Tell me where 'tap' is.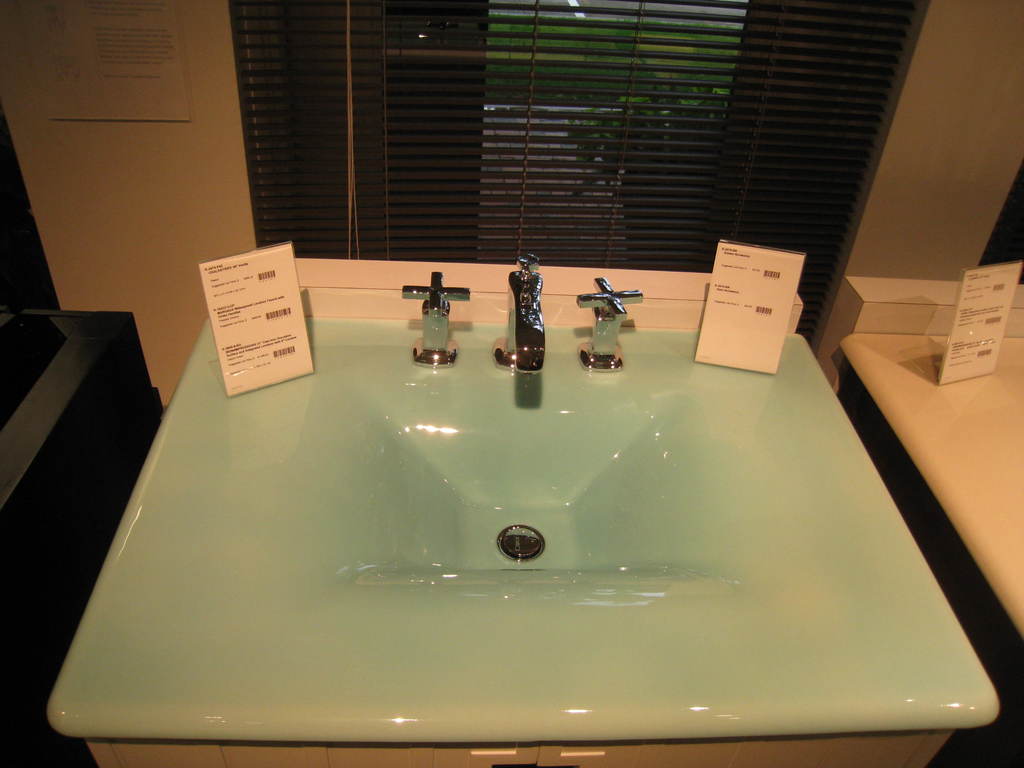
'tap' is at locate(574, 273, 653, 372).
